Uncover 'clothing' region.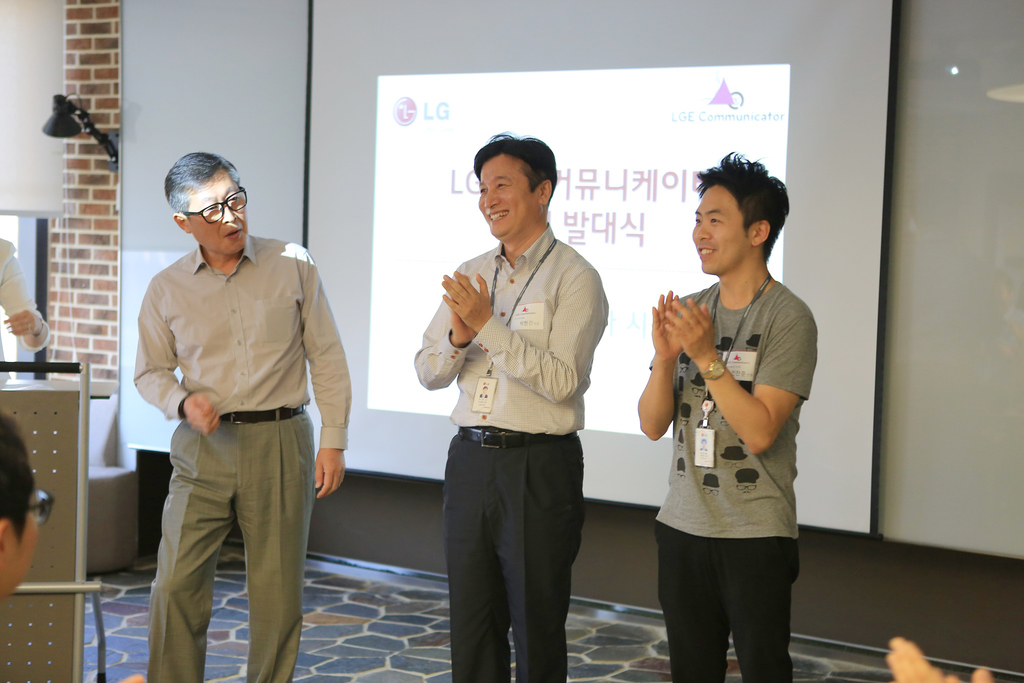
Uncovered: rect(655, 523, 803, 682).
